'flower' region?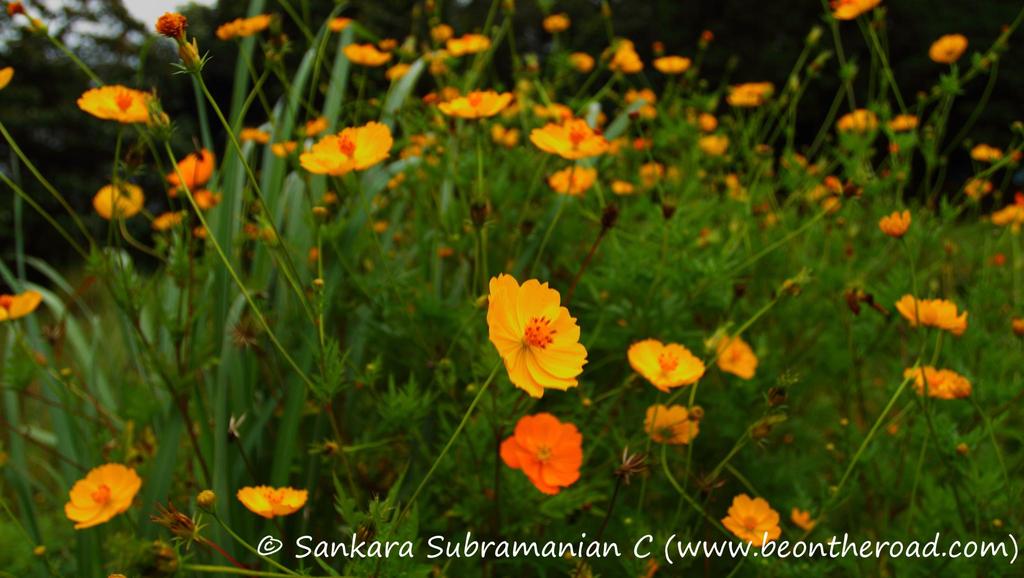
x1=155, y1=210, x2=181, y2=230
